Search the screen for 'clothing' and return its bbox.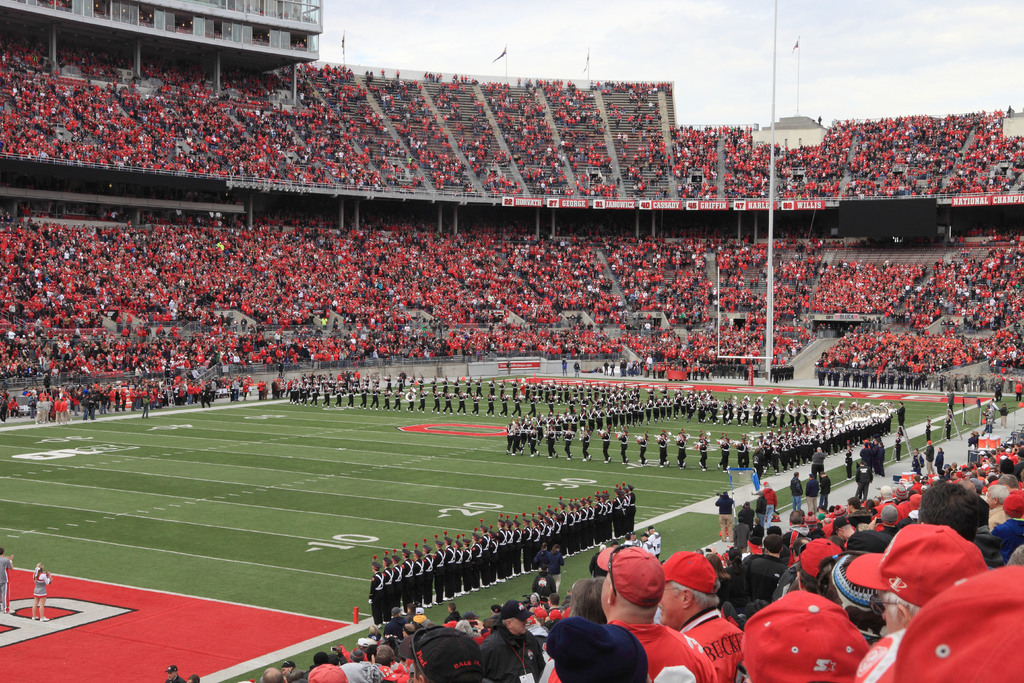
Found: crop(345, 391, 354, 409).
